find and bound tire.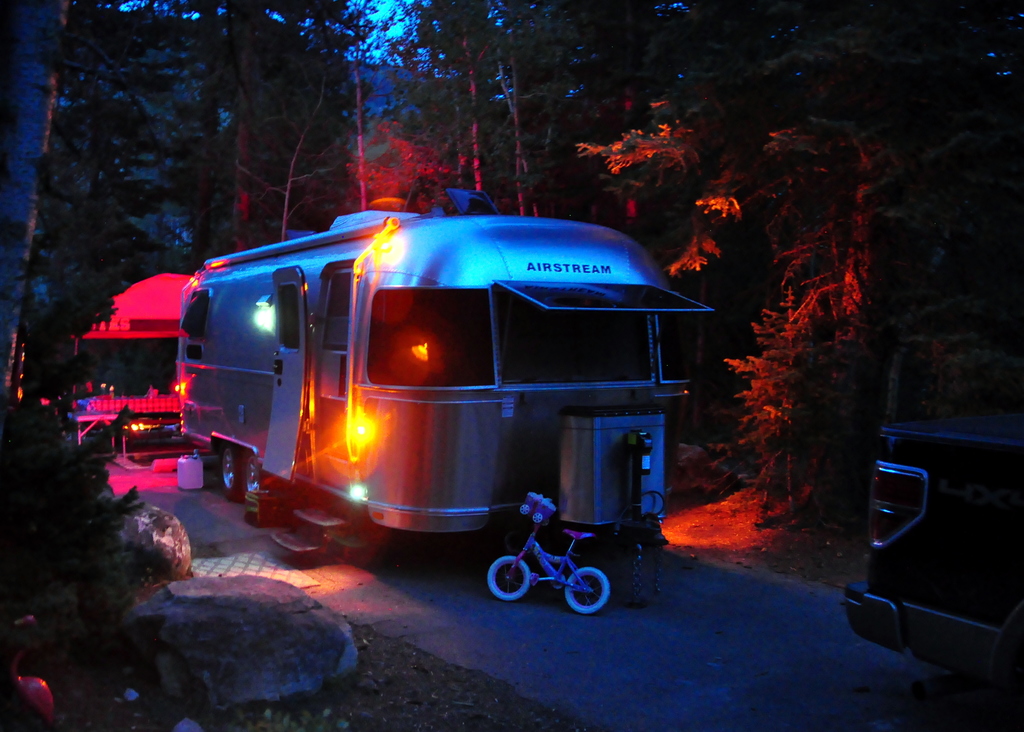
Bound: detection(219, 444, 243, 494).
